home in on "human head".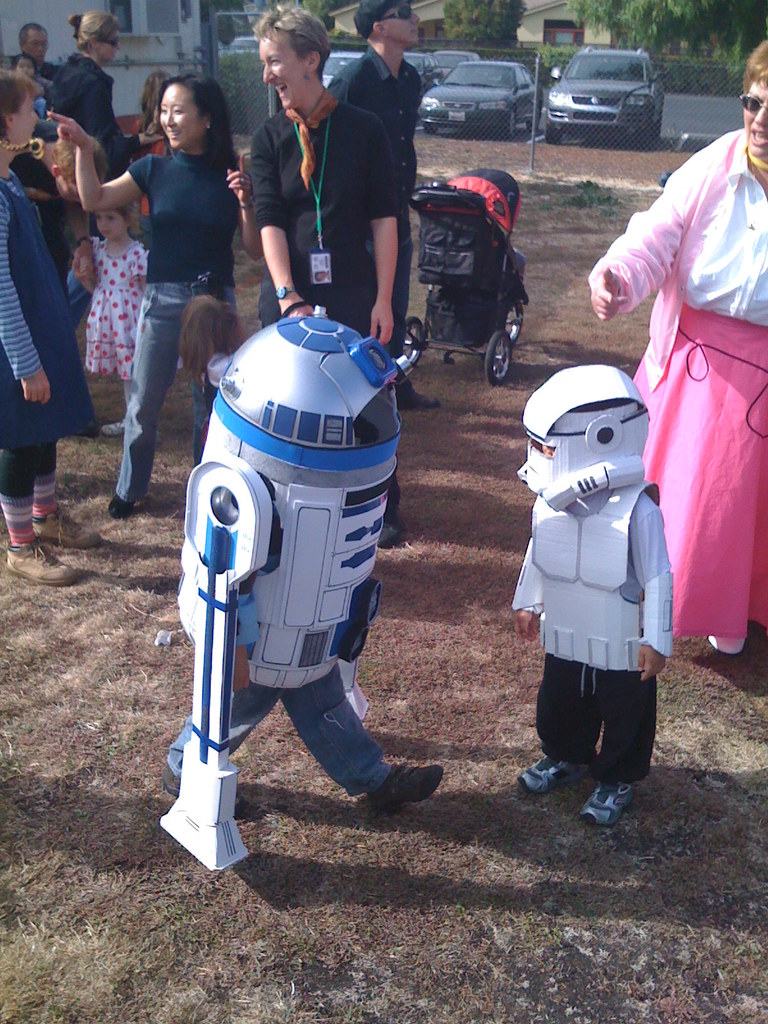
Homed in at l=19, t=24, r=47, b=65.
